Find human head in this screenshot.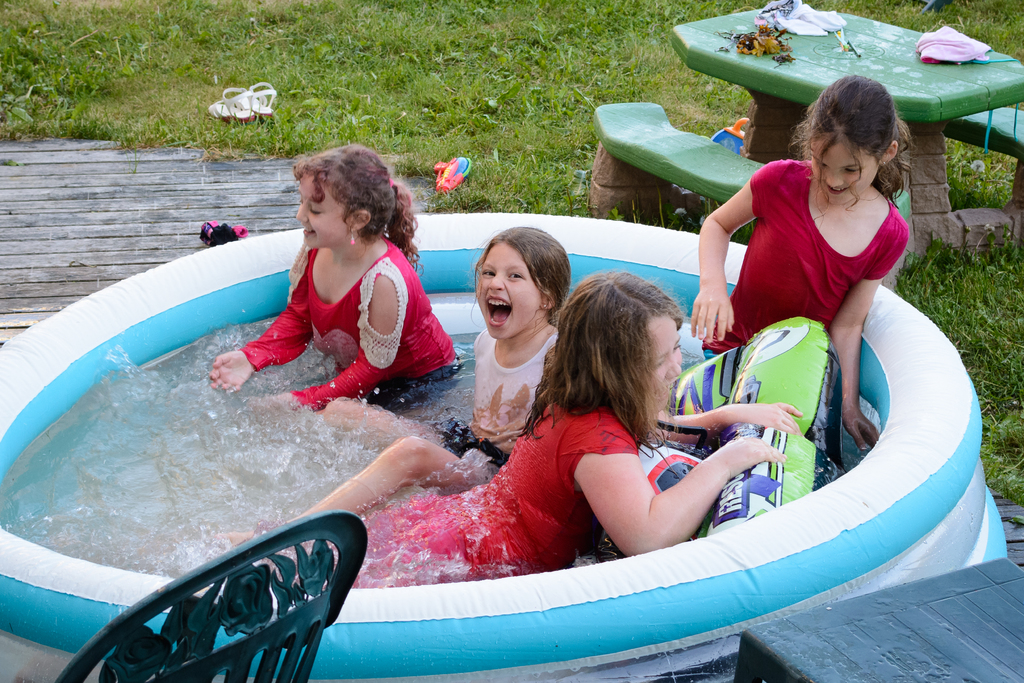
The bounding box for human head is [808,75,901,208].
